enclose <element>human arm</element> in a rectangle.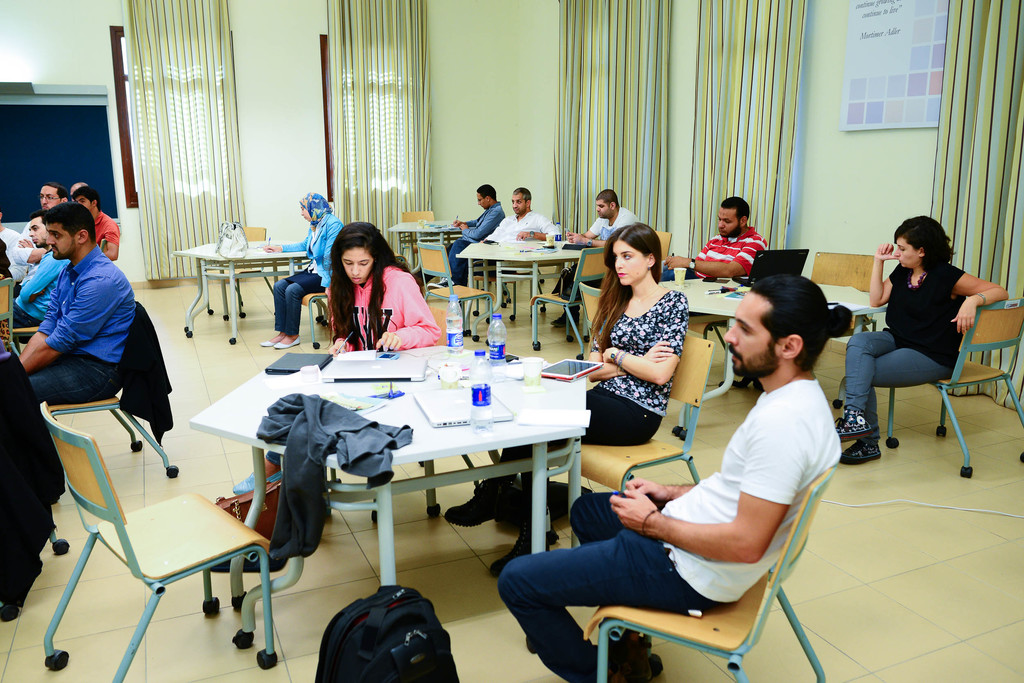
l=321, t=213, r=343, b=273.
